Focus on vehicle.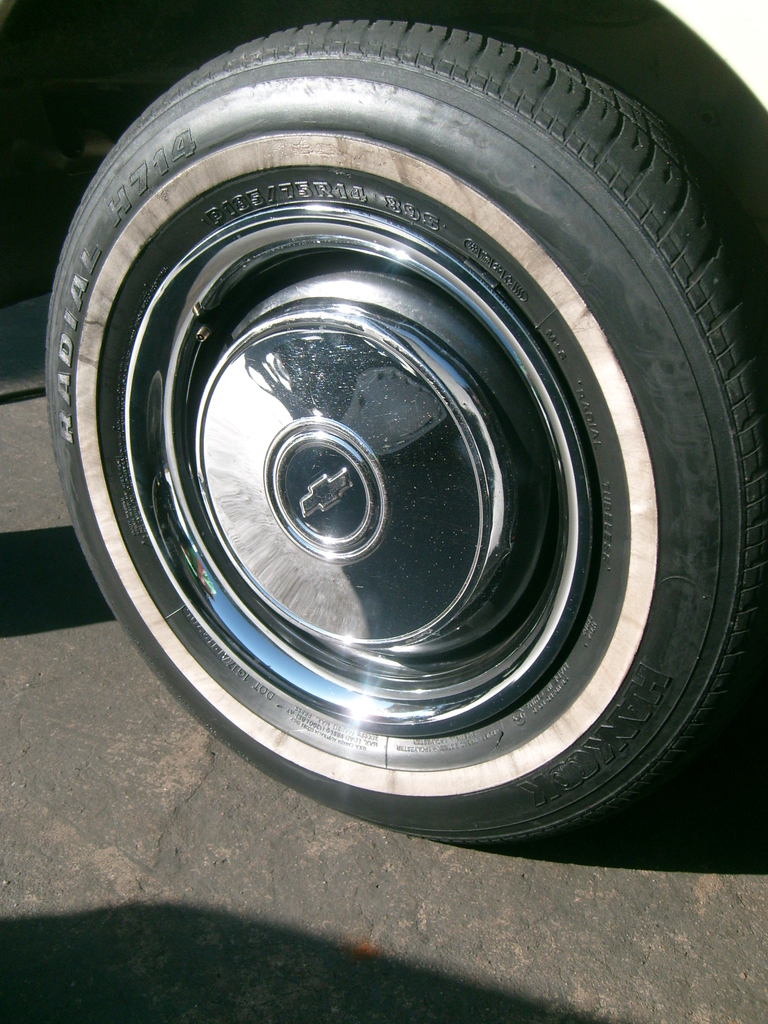
Focused at 40/69/761/813.
